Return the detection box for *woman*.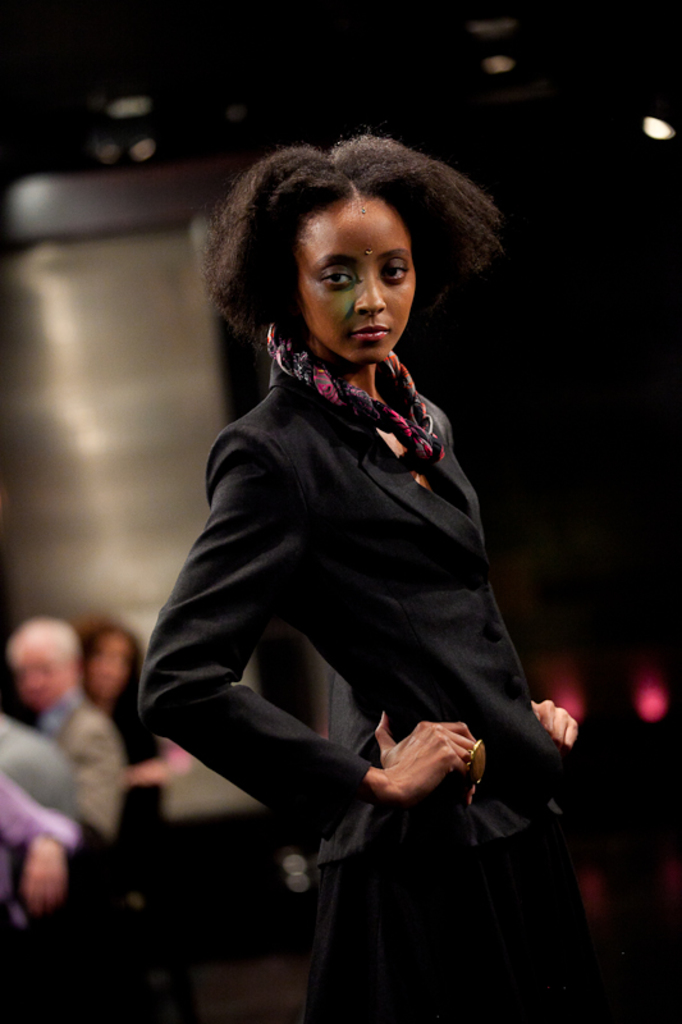
[x1=146, y1=70, x2=576, y2=1004].
